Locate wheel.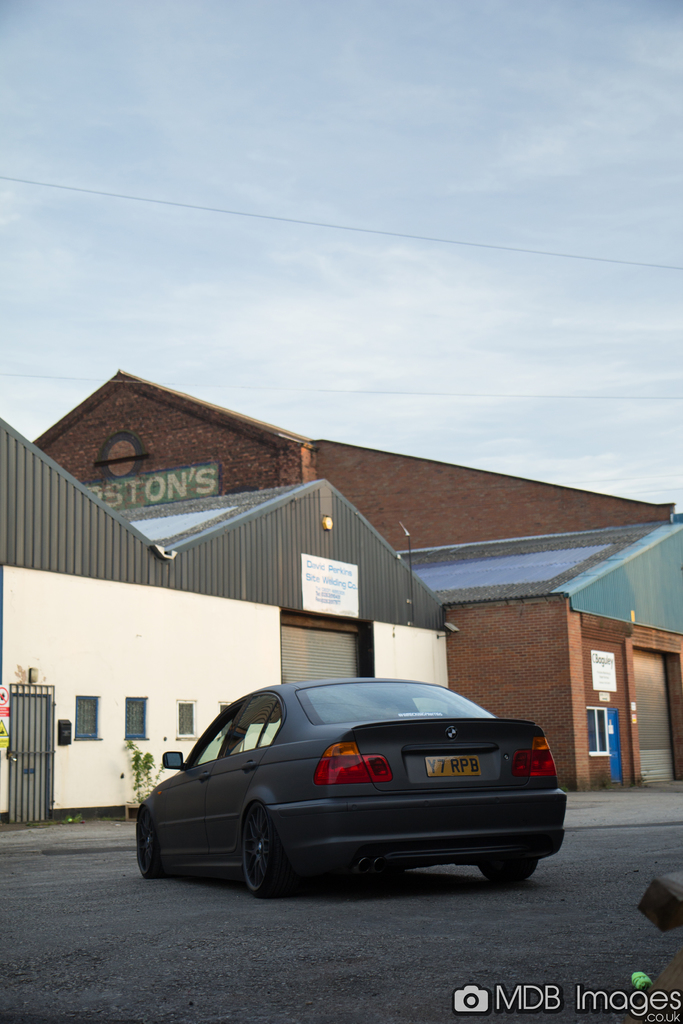
Bounding box: detection(135, 818, 160, 877).
